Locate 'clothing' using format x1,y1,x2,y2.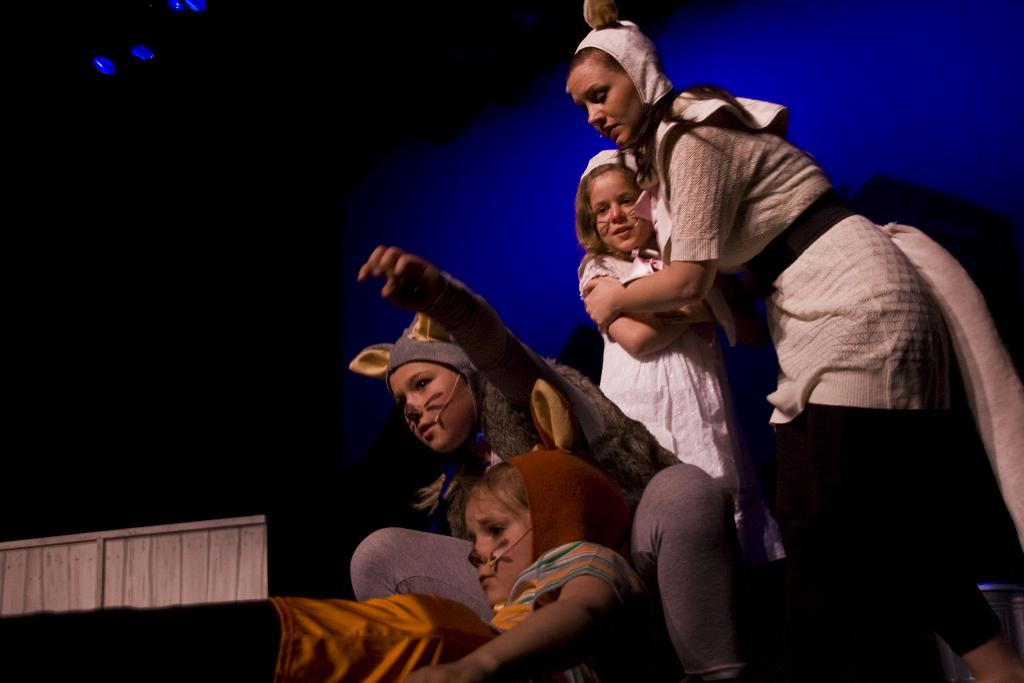
268,543,647,682.
